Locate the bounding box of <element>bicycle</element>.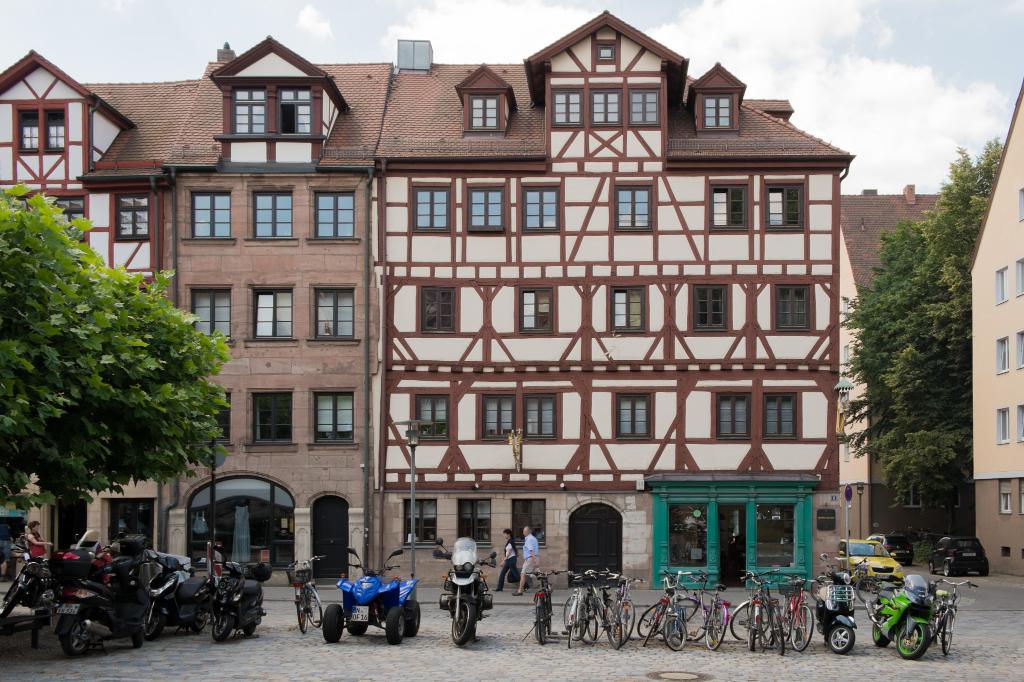
Bounding box: x1=753, y1=595, x2=785, y2=656.
